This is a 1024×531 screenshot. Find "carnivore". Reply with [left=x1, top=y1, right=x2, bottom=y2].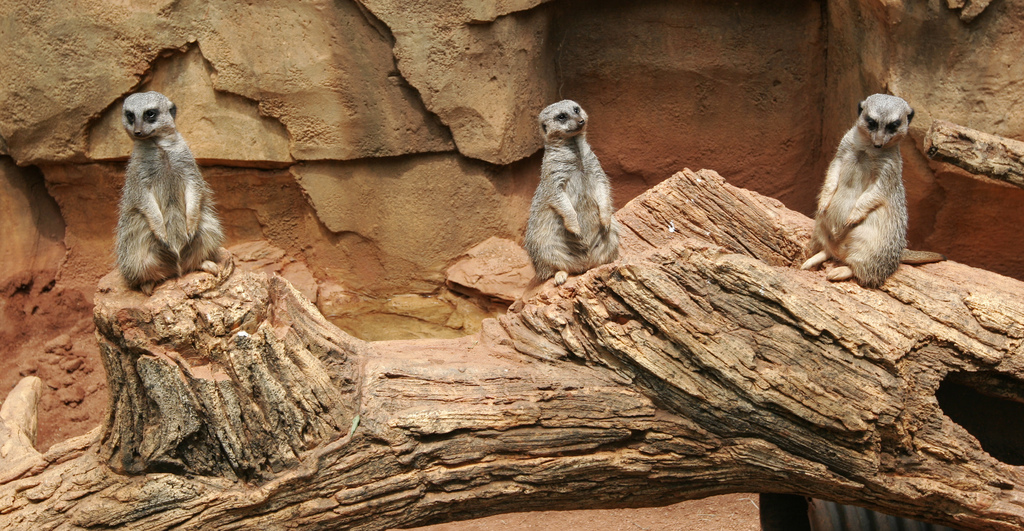
[left=519, top=96, right=625, bottom=289].
